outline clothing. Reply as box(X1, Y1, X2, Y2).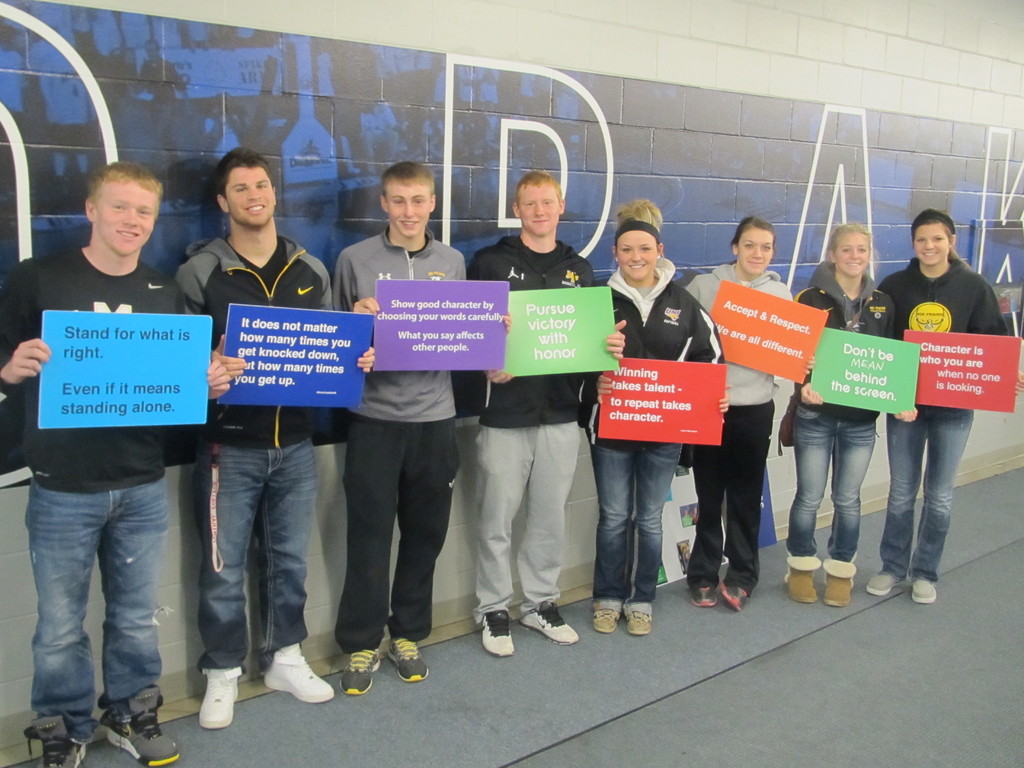
box(330, 236, 470, 659).
